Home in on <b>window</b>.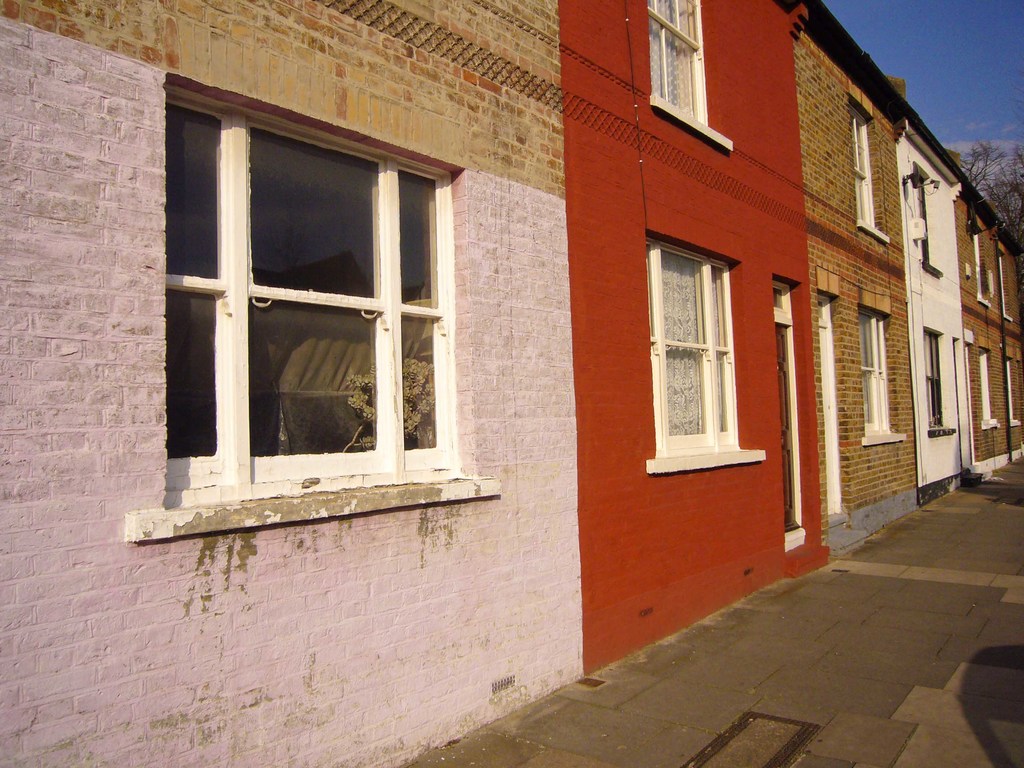
Homed in at {"left": 648, "top": 3, "right": 704, "bottom": 115}.
